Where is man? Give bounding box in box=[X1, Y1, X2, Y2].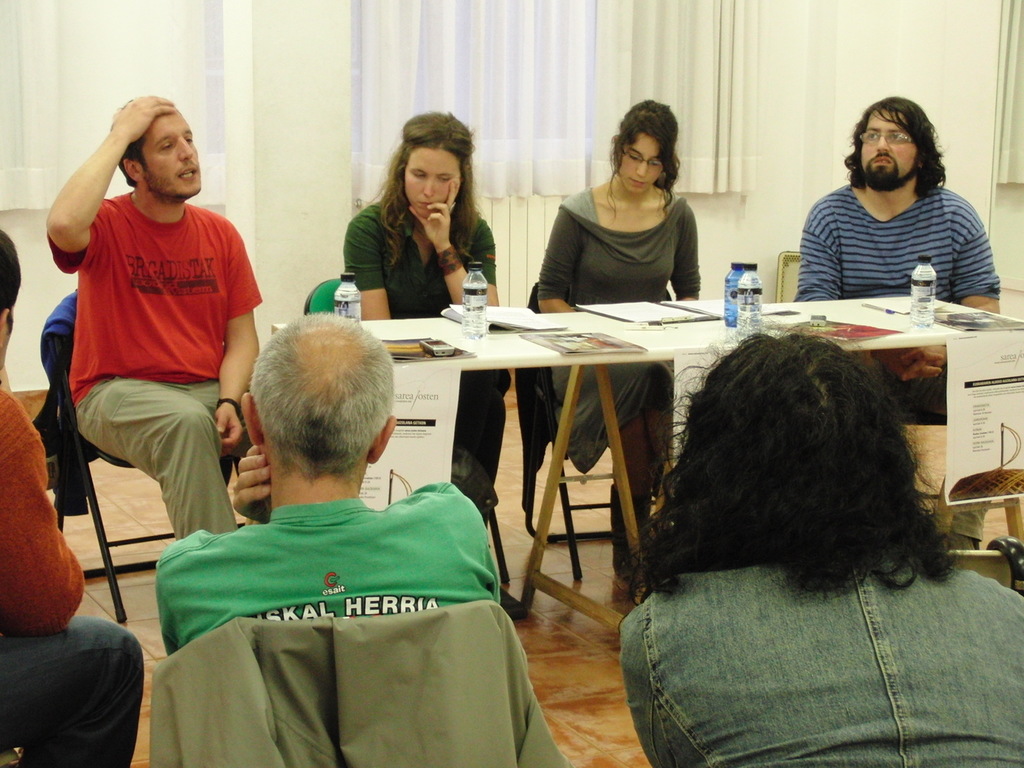
box=[0, 228, 143, 767].
